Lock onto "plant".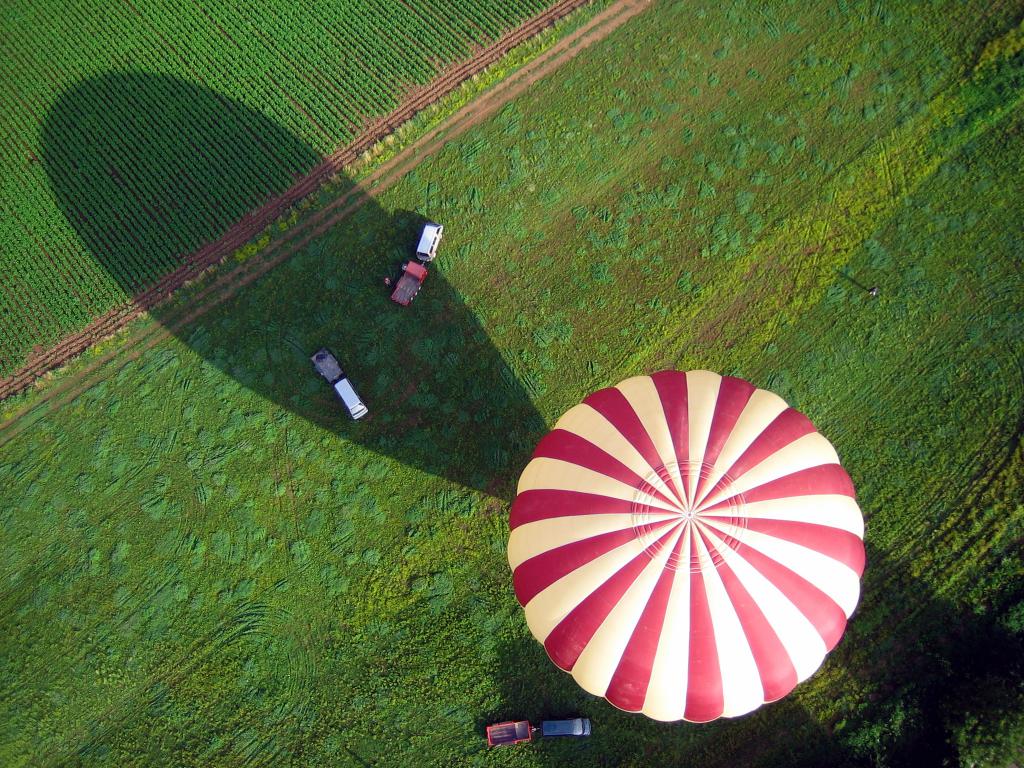
Locked: bbox=[948, 709, 1021, 767].
